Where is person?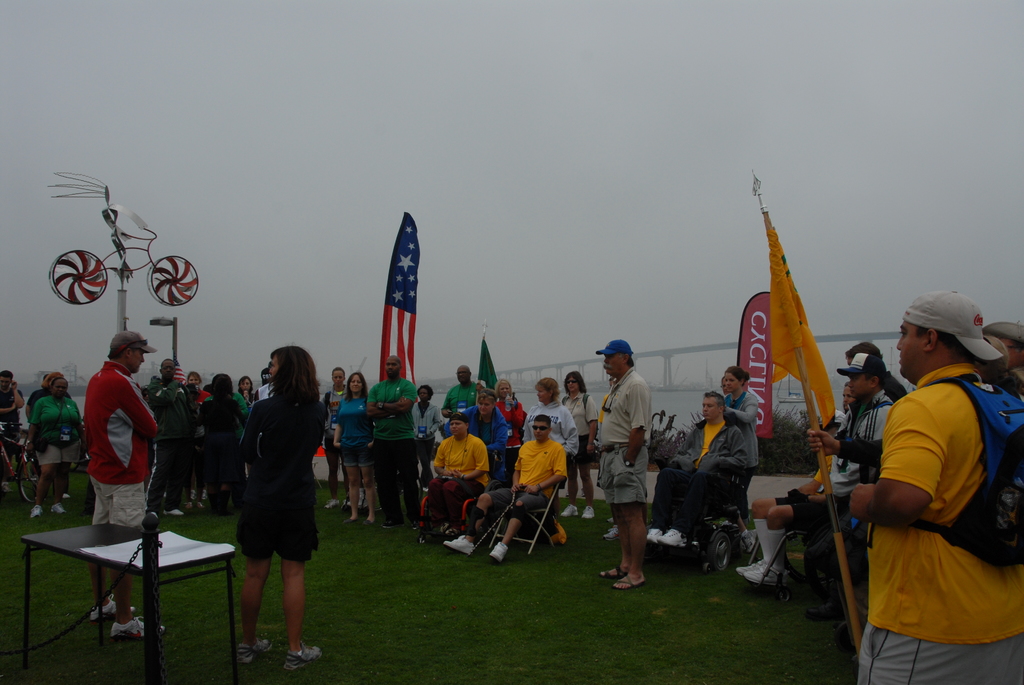
bbox=[415, 383, 440, 488].
